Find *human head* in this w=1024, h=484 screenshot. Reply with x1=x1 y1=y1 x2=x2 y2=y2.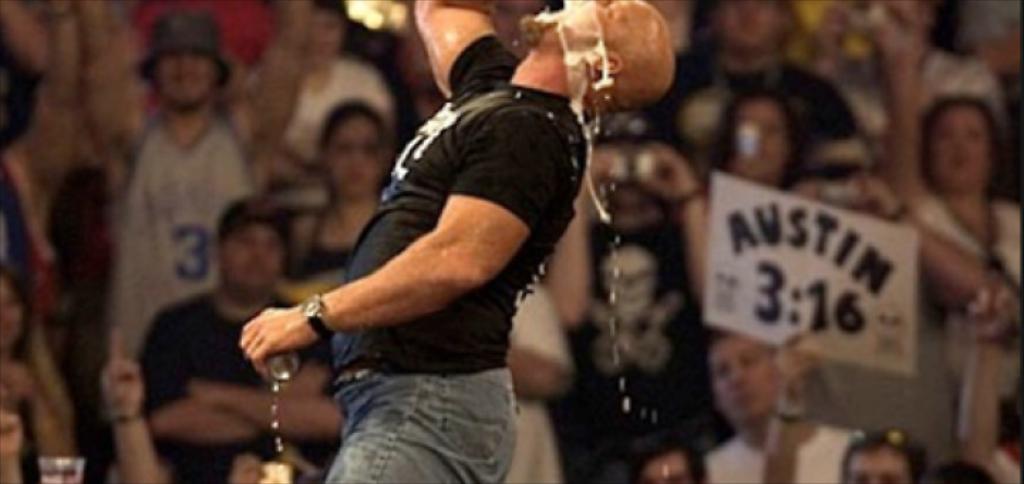
x1=924 y1=93 x2=990 y2=186.
